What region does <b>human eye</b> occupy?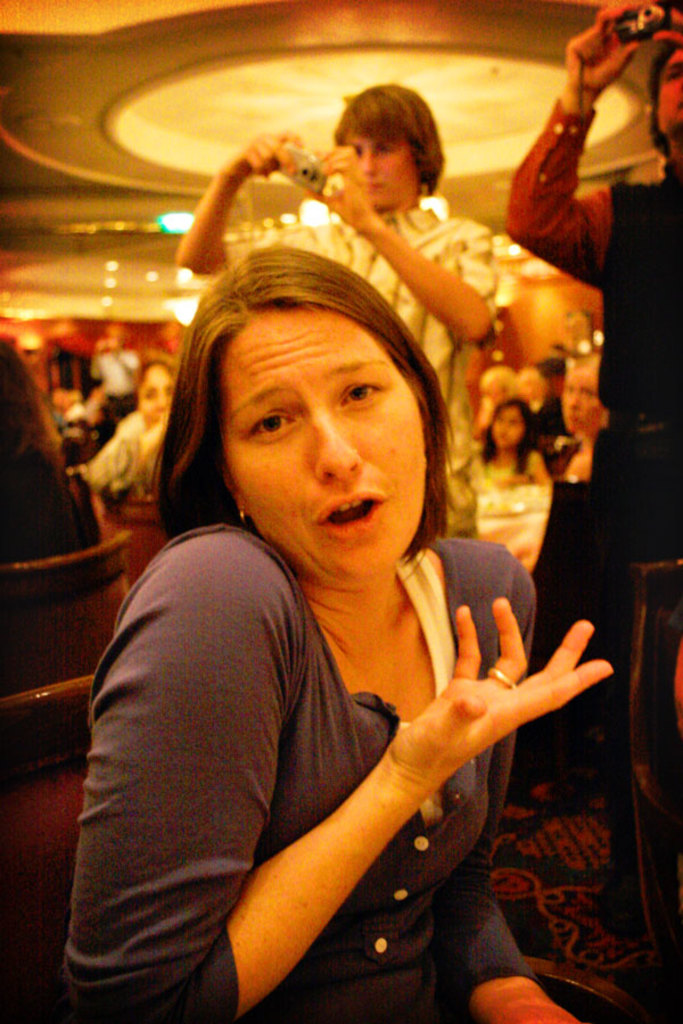
[x1=664, y1=69, x2=682, y2=85].
